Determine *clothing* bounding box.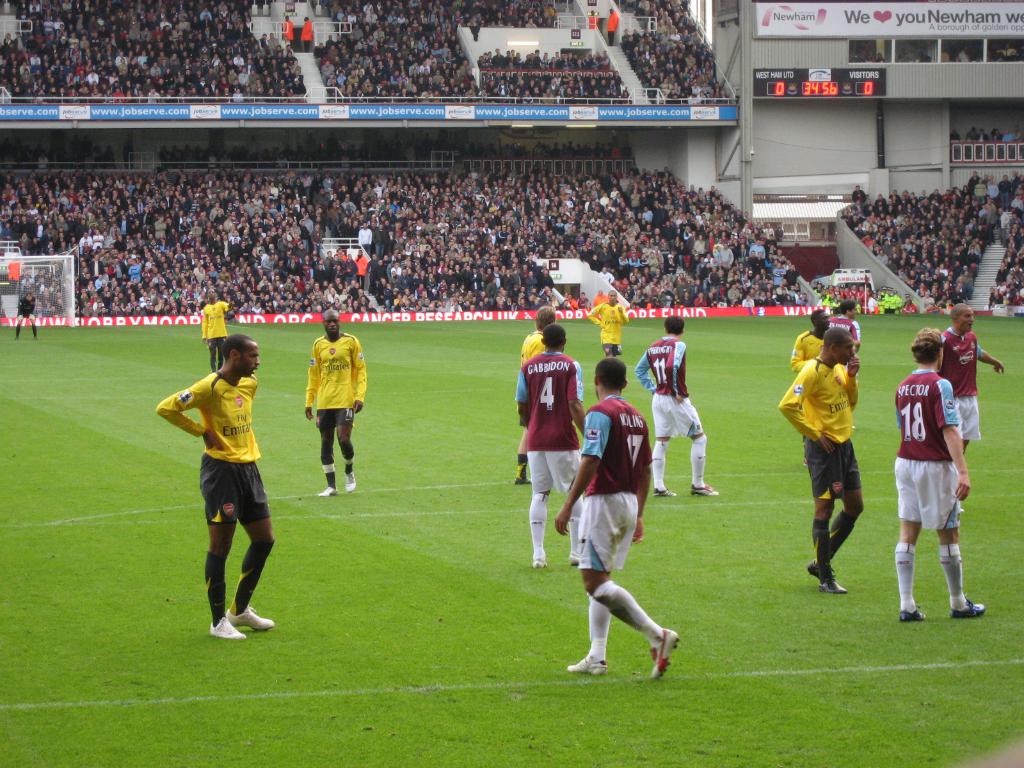
Determined: (left=721, top=250, right=735, bottom=268).
